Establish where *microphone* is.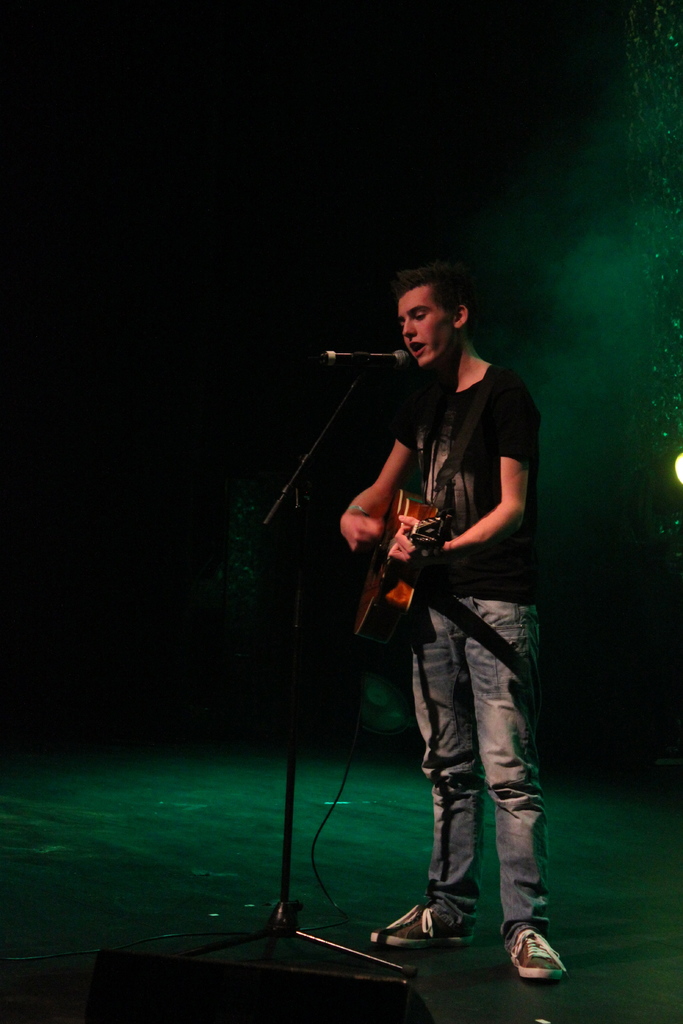
Established at locate(322, 349, 416, 363).
